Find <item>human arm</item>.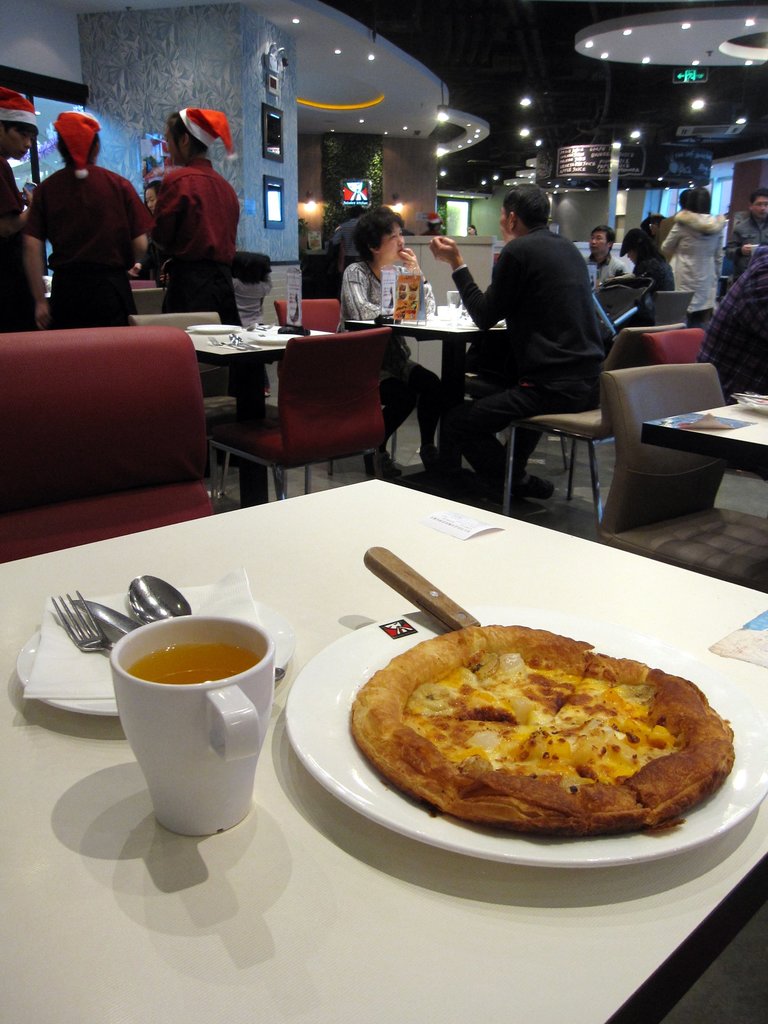
pyautogui.locateOnScreen(127, 183, 153, 266).
